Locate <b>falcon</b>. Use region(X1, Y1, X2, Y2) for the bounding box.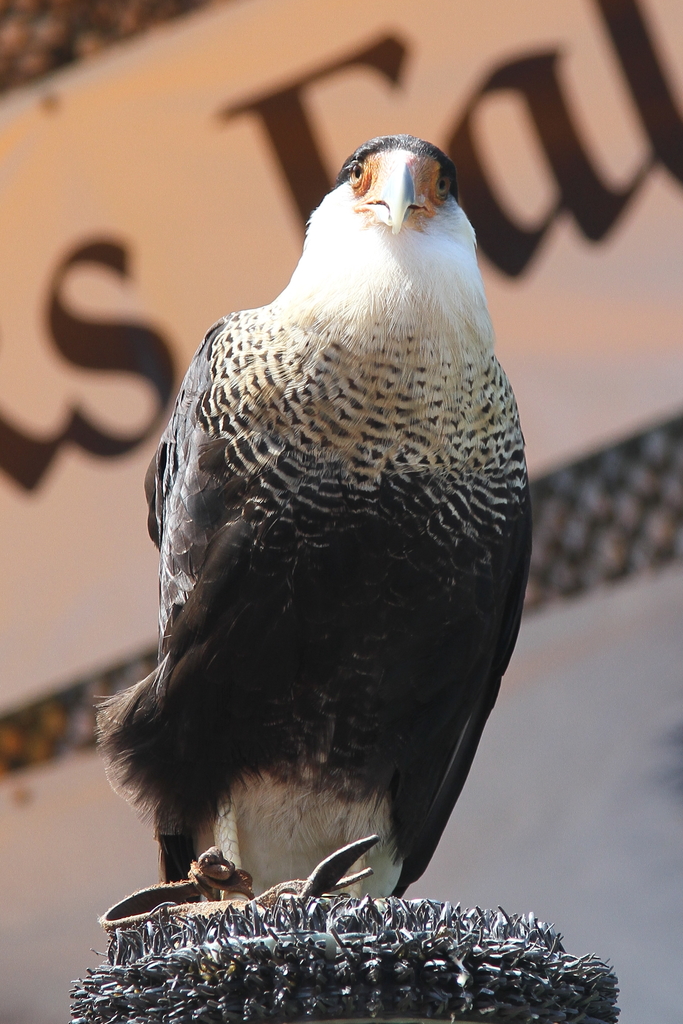
region(83, 127, 532, 921).
